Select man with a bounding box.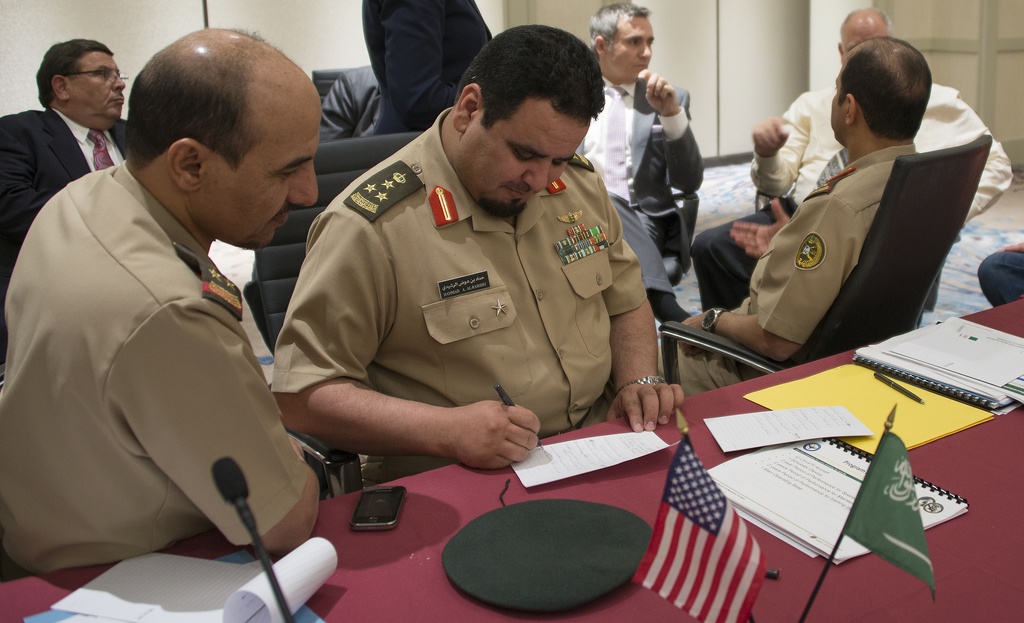
l=586, t=0, r=712, b=330.
